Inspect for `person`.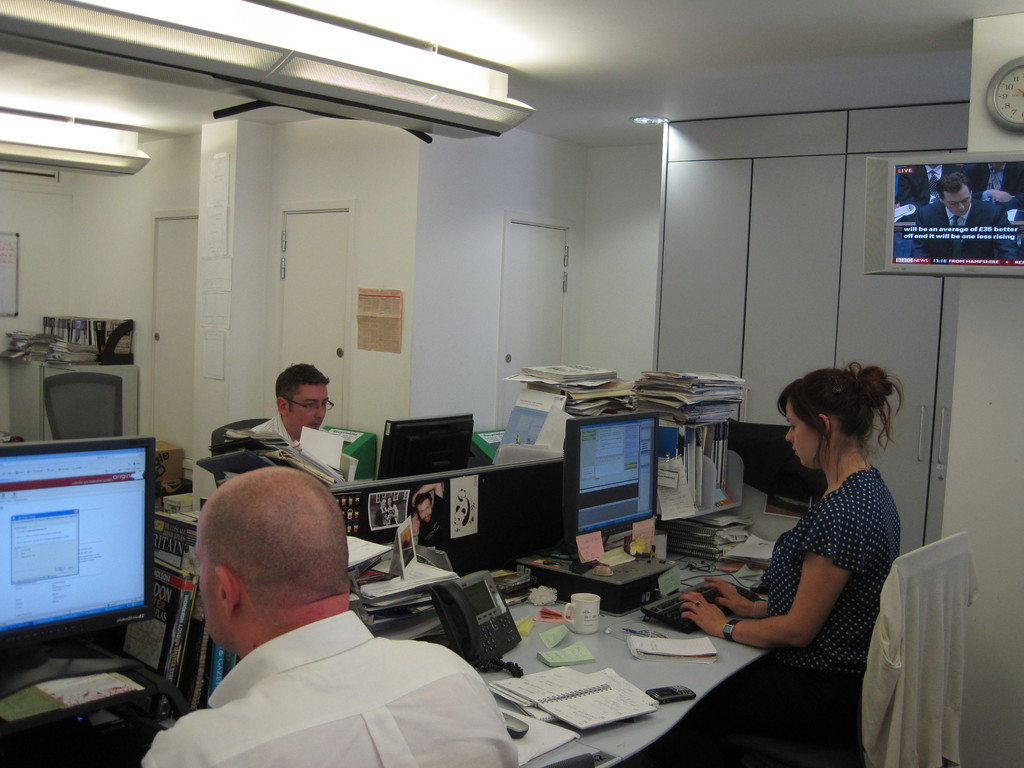
Inspection: x1=244 y1=360 x2=330 y2=445.
